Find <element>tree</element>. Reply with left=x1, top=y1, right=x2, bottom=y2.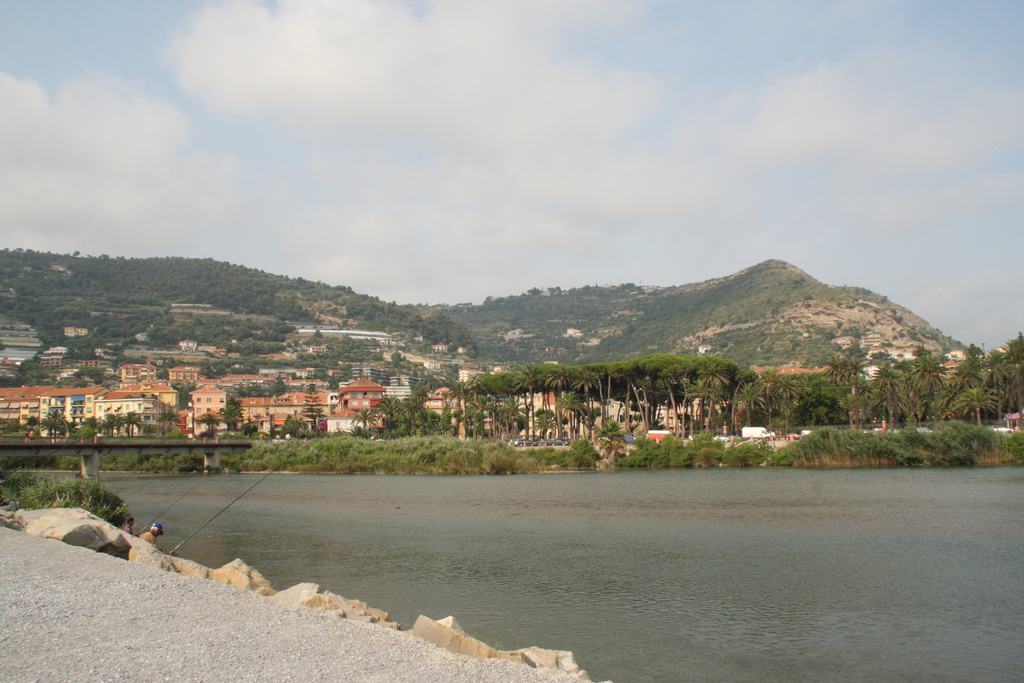
left=195, top=398, right=246, bottom=435.
